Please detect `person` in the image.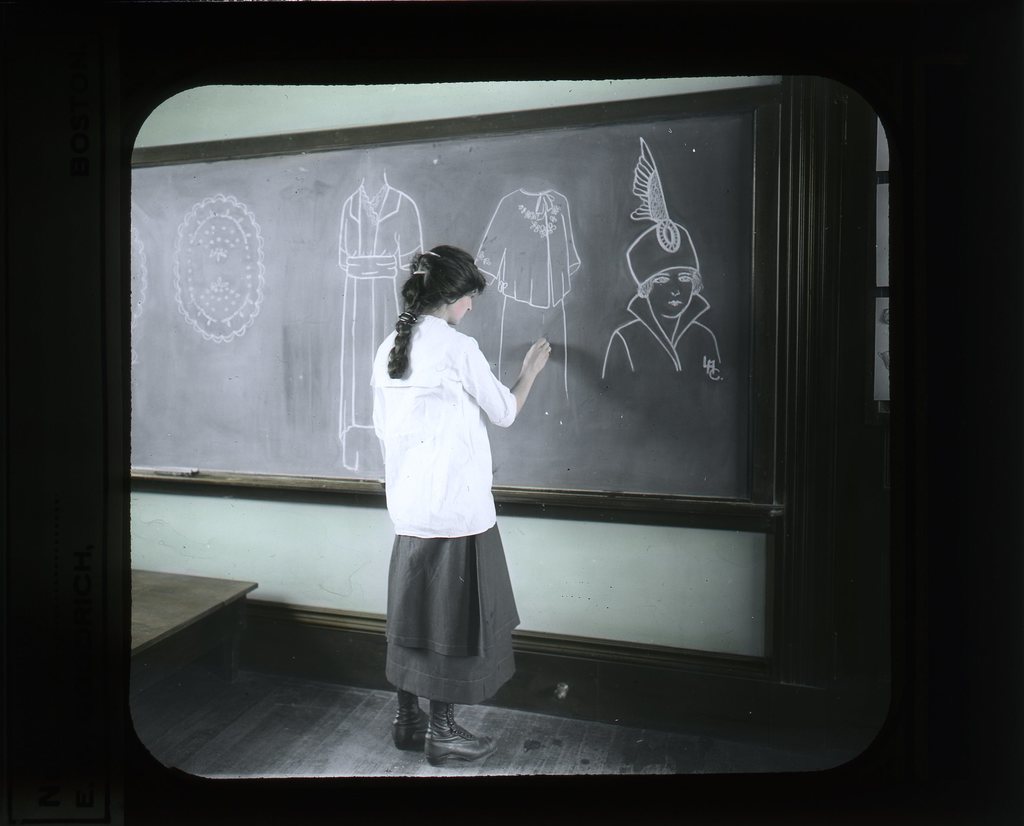
rect(362, 204, 541, 746).
